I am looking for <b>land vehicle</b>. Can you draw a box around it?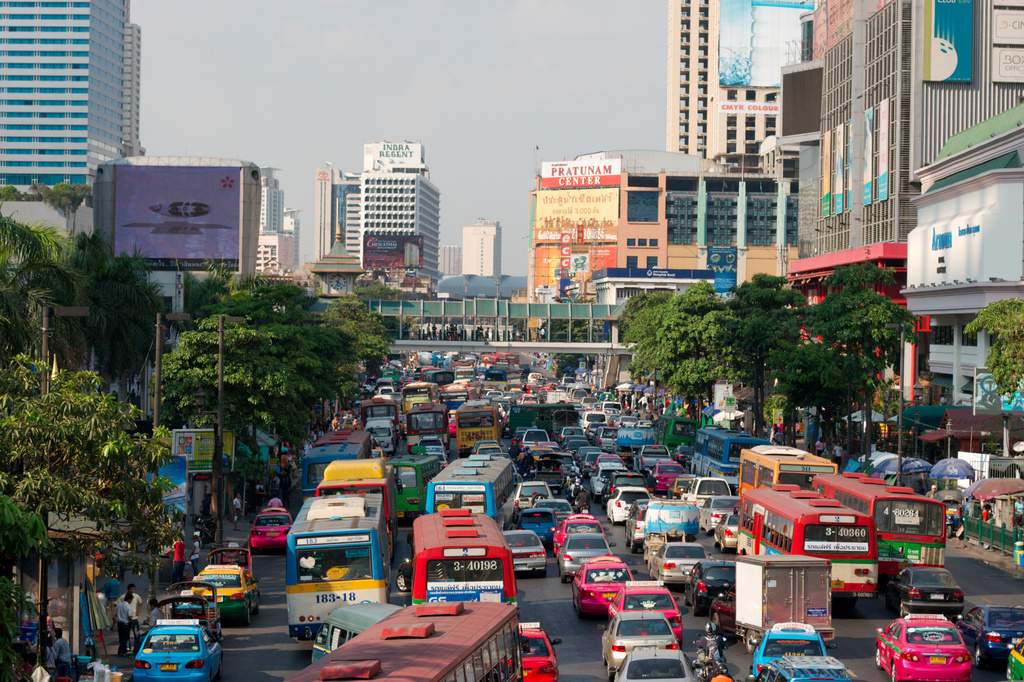
Sure, the bounding box is (left=655, top=463, right=689, bottom=489).
